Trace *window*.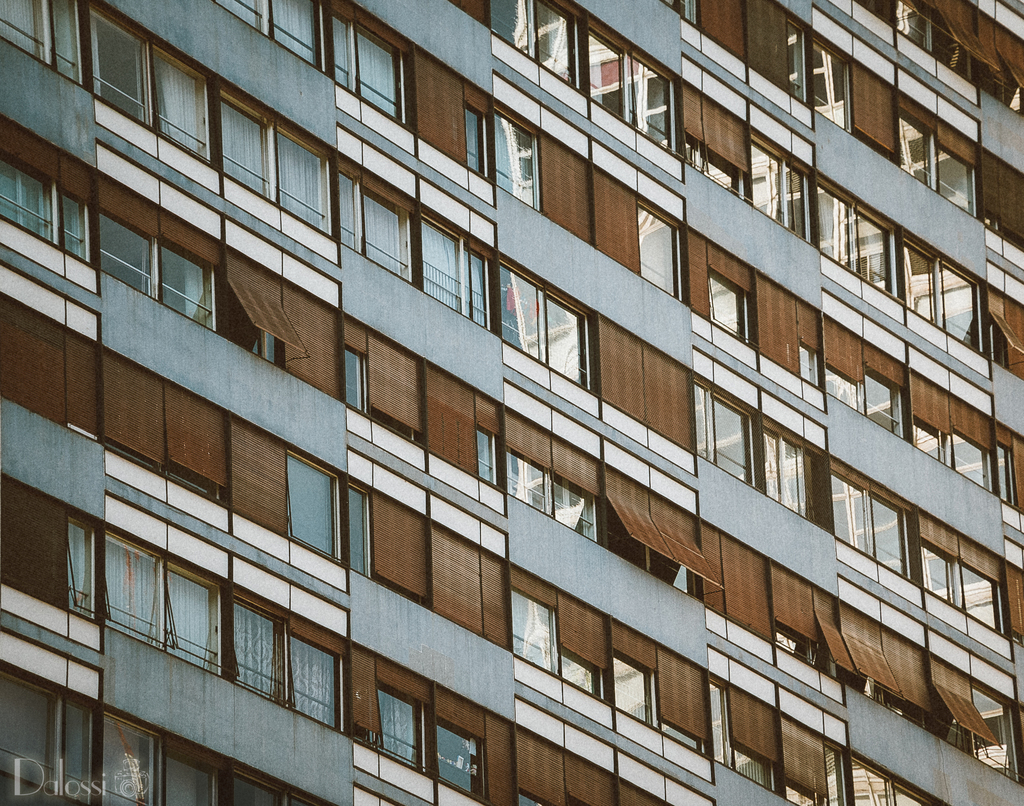
Traced to Rect(692, 229, 758, 349).
